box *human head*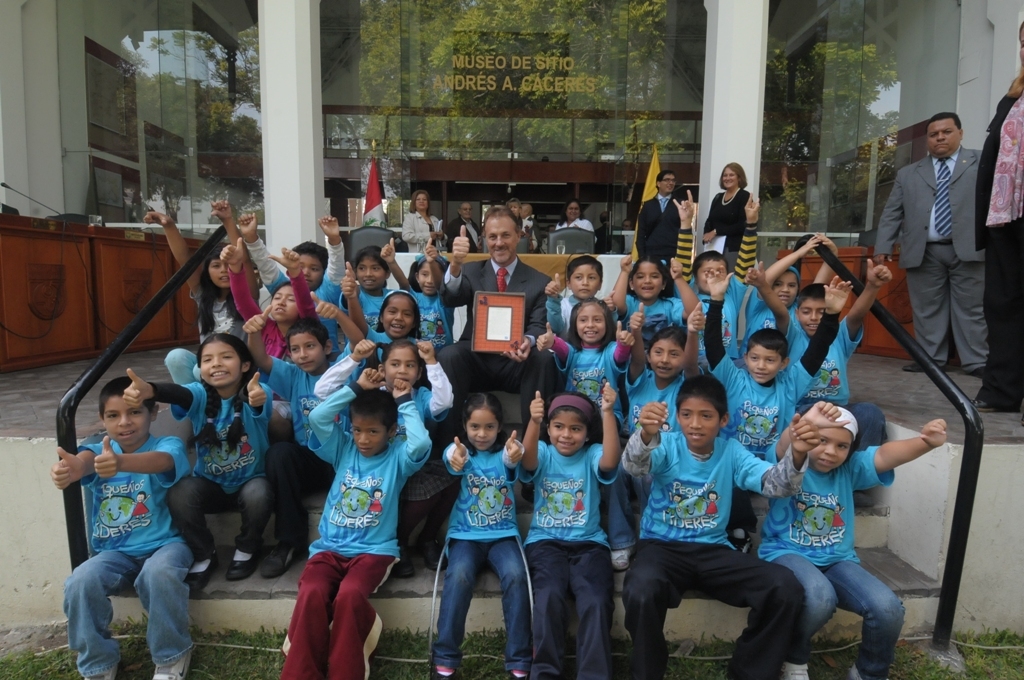
<bbox>380, 289, 418, 339</bbox>
